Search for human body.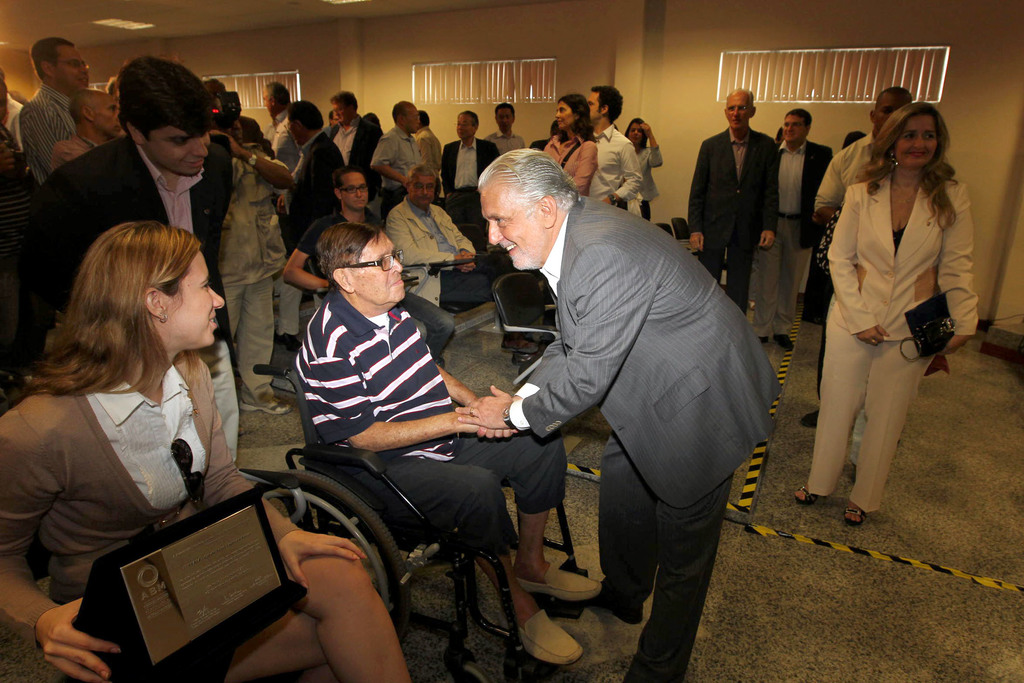
Found at bbox=(680, 84, 780, 308).
